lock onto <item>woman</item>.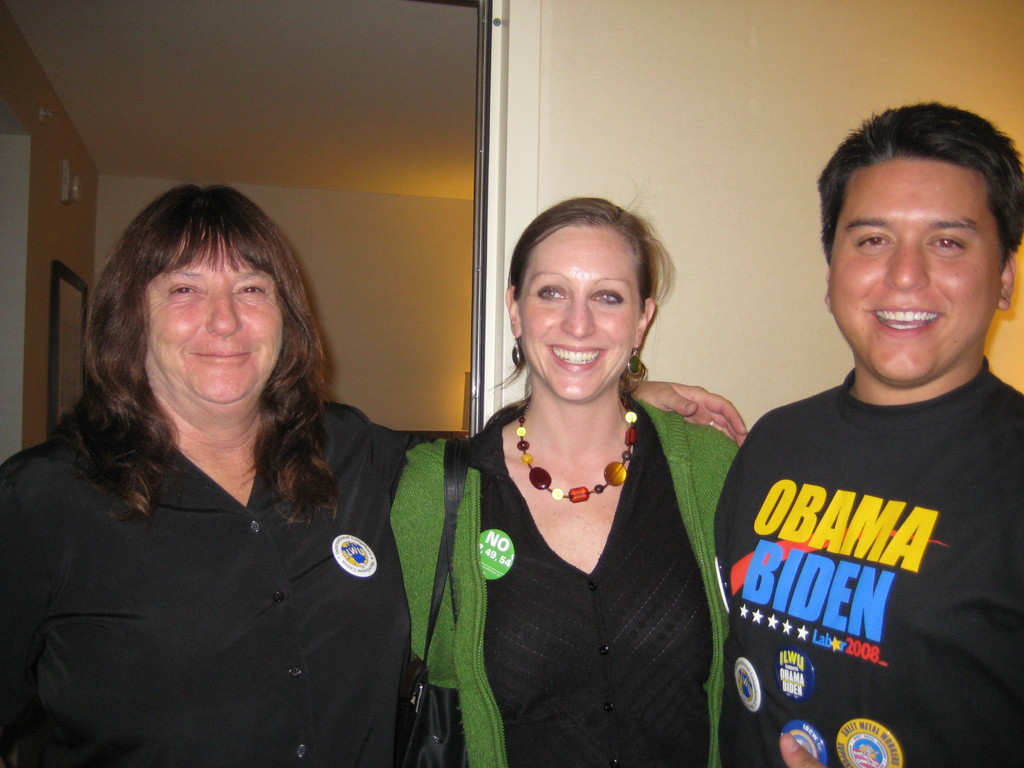
Locked: (440,165,719,762).
